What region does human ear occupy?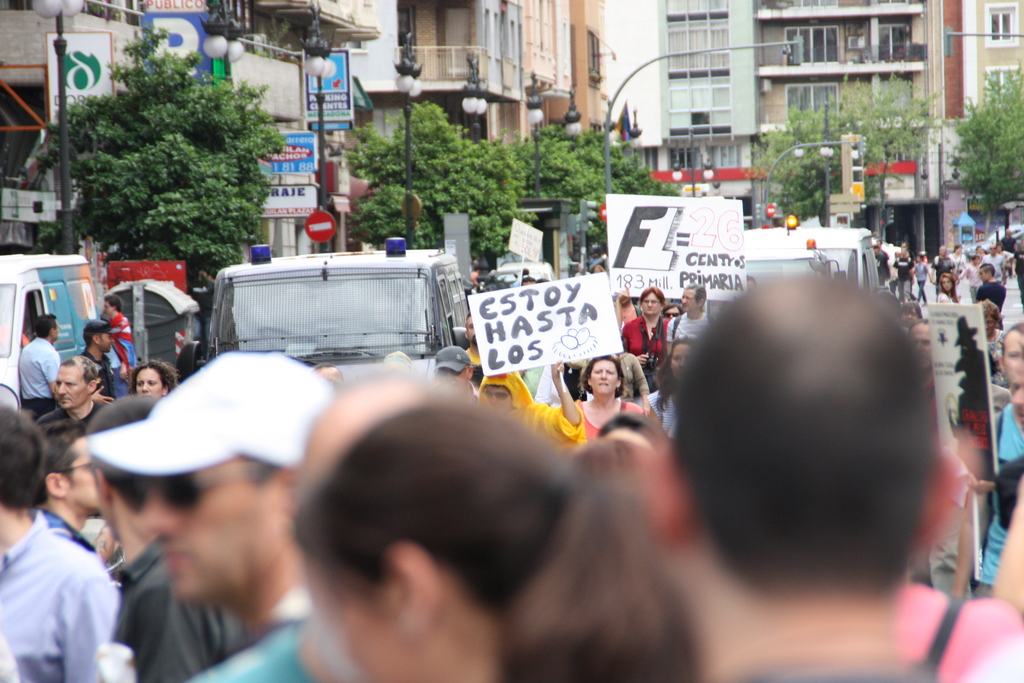
left=44, top=470, right=70, bottom=499.
